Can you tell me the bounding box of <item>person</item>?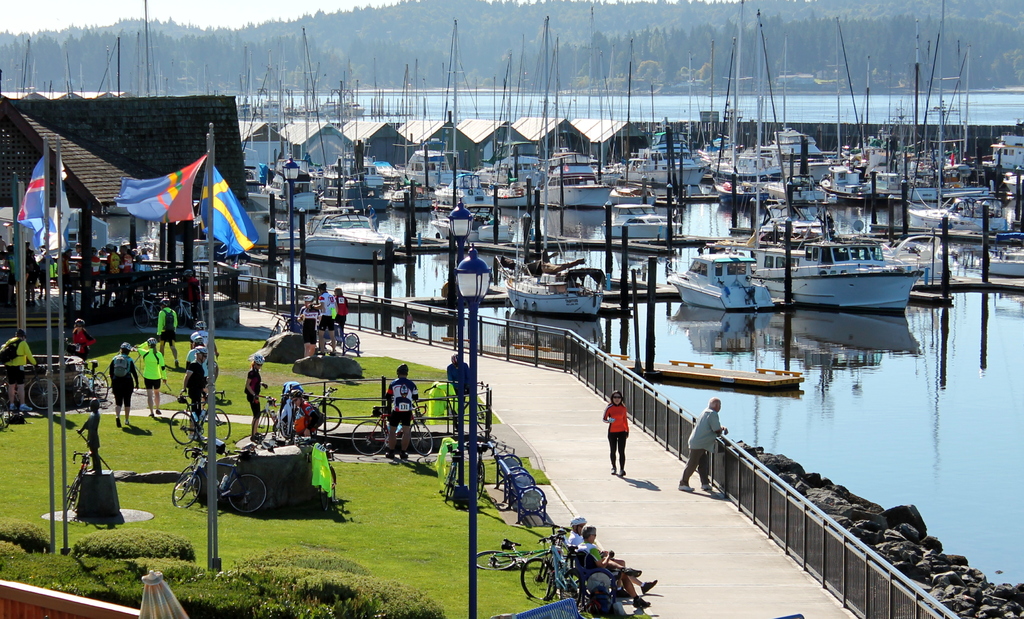
BBox(298, 293, 321, 355).
